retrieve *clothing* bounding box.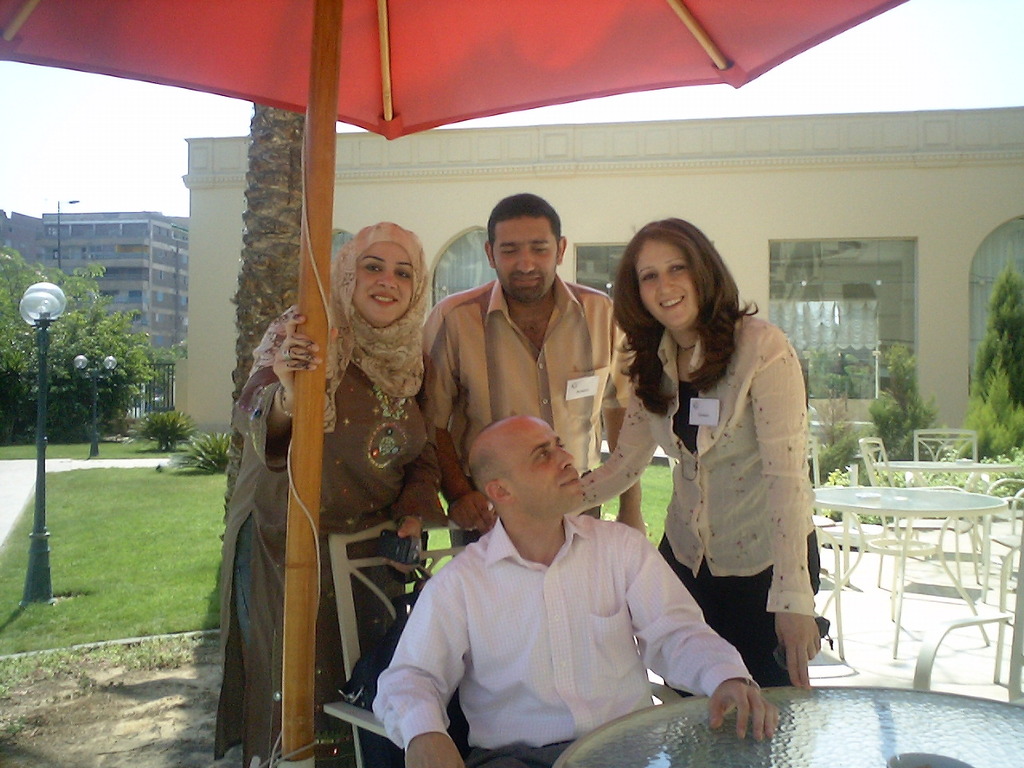
Bounding box: box(213, 294, 430, 758).
